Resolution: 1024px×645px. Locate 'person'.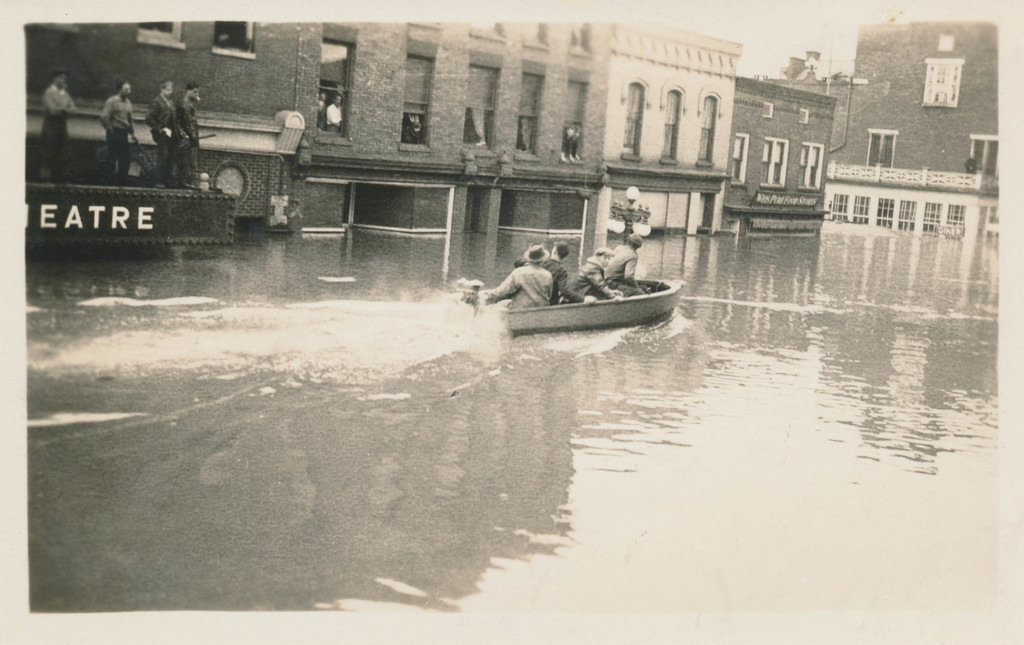
{"x1": 147, "y1": 78, "x2": 182, "y2": 188}.
